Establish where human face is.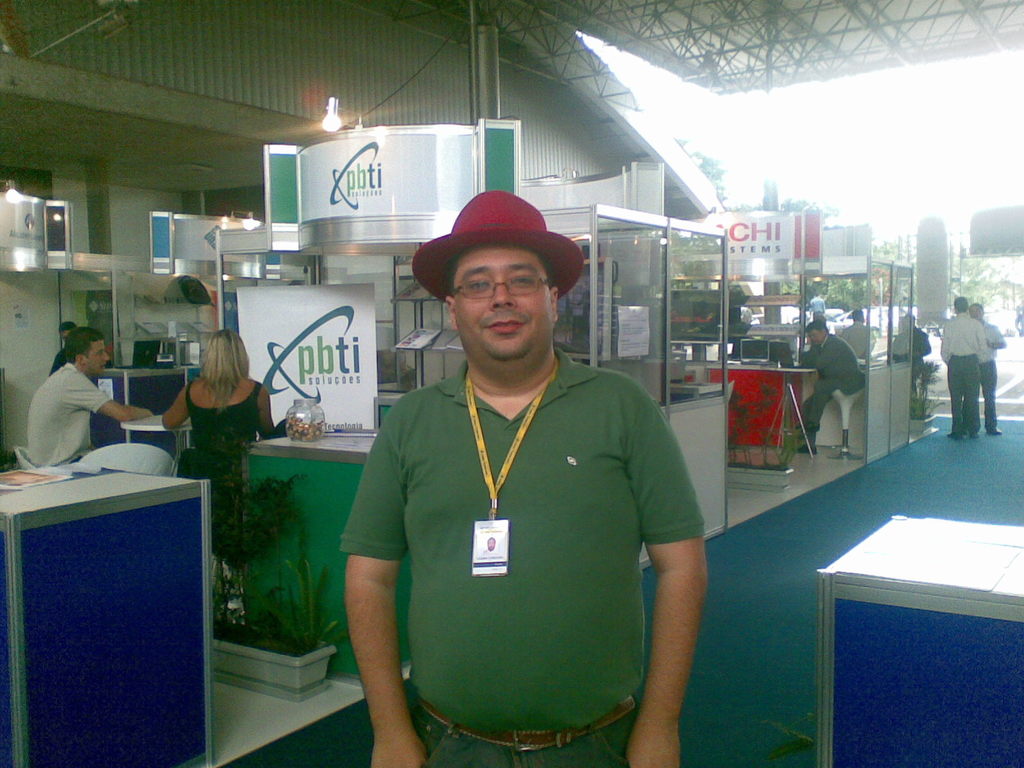
Established at (91, 341, 112, 377).
